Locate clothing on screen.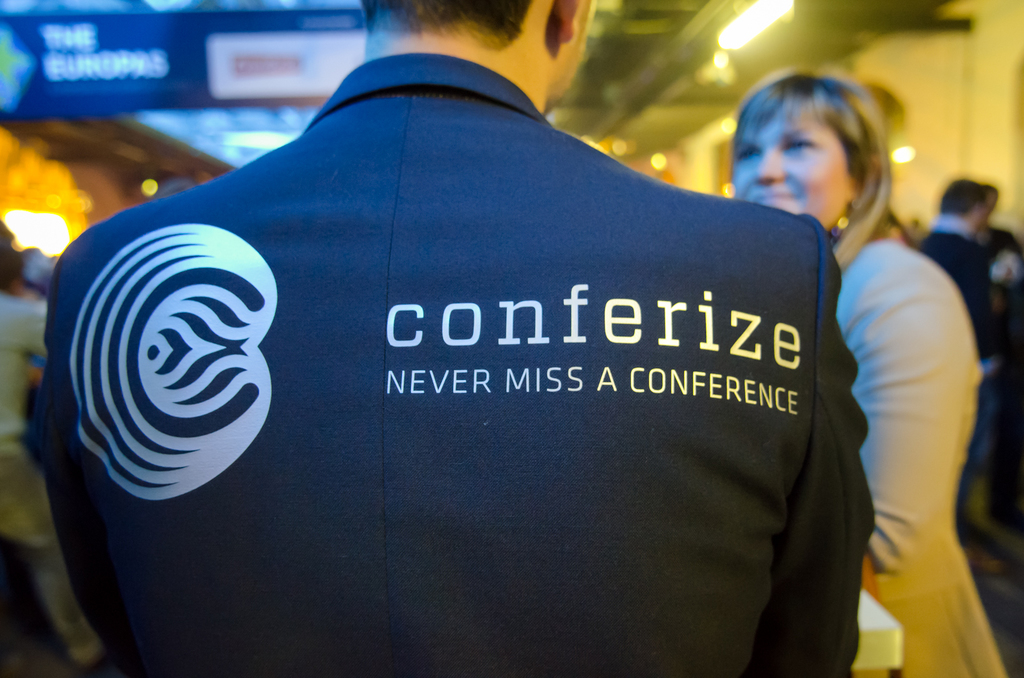
On screen at <region>980, 226, 1023, 493</region>.
